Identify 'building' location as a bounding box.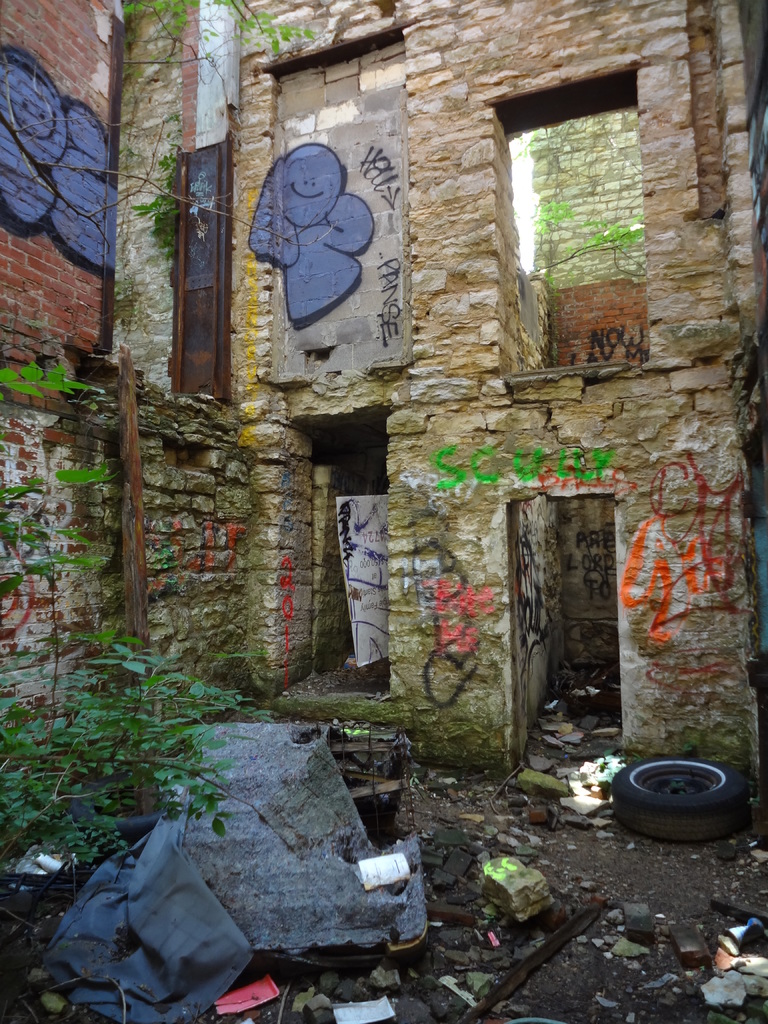
rect(0, 0, 767, 810).
